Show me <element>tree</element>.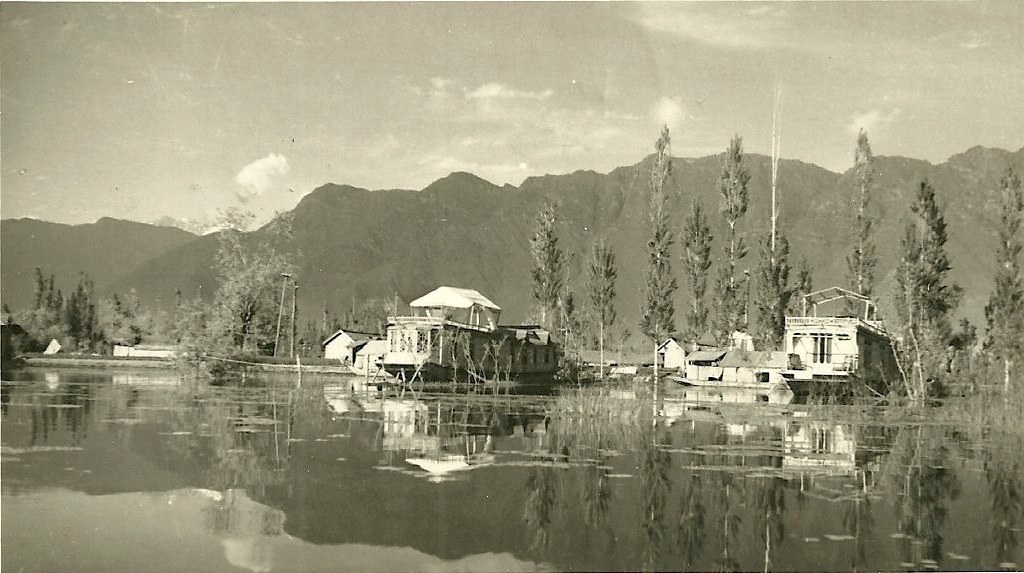
<element>tree</element> is here: x1=845, y1=132, x2=880, y2=317.
